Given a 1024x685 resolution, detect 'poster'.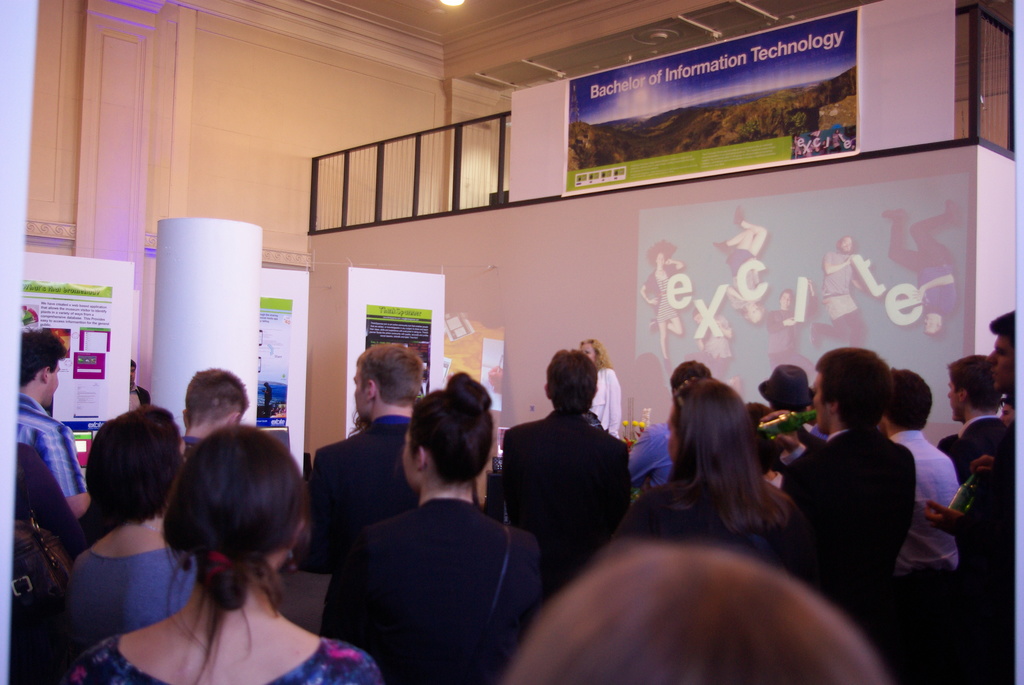
crop(22, 282, 118, 423).
